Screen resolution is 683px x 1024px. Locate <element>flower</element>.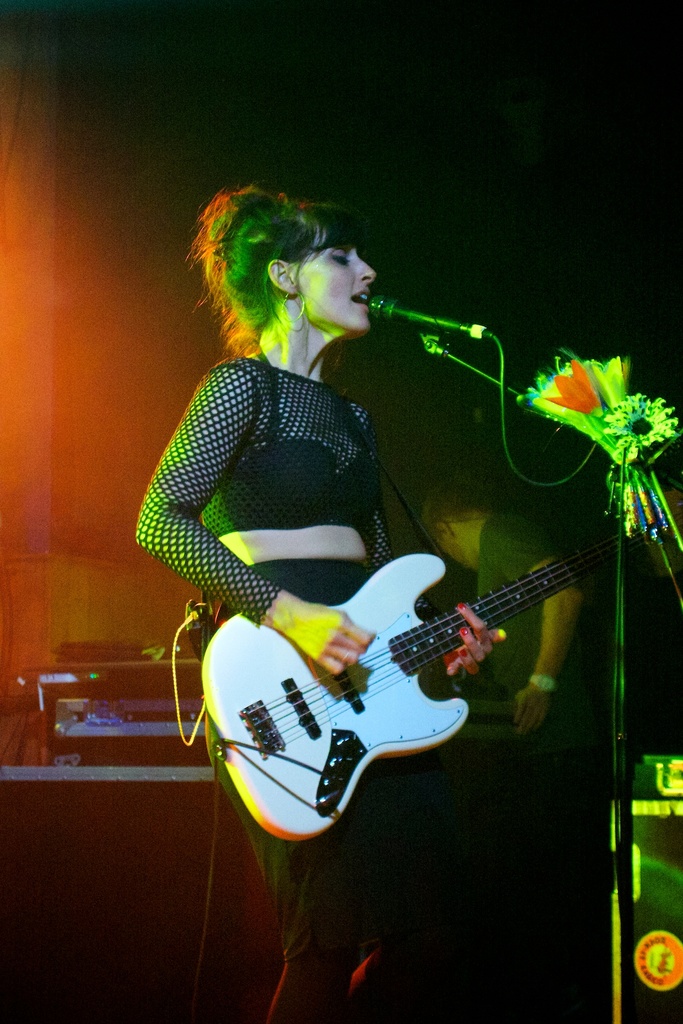
region(595, 394, 658, 451).
